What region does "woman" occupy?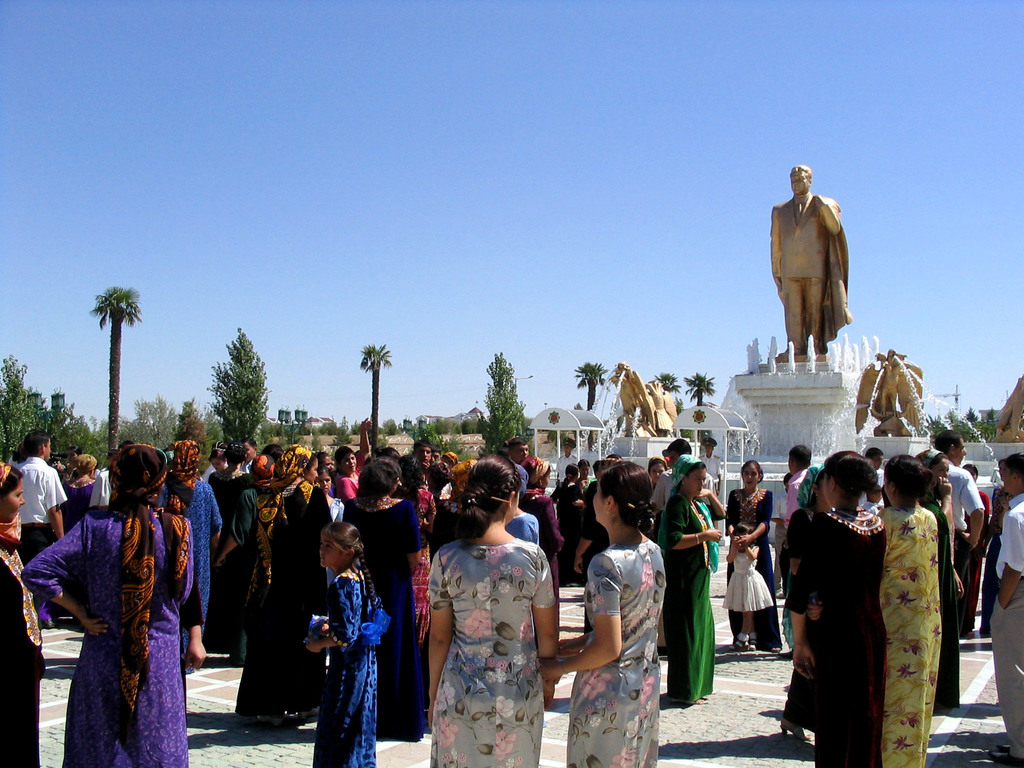
511,452,562,590.
